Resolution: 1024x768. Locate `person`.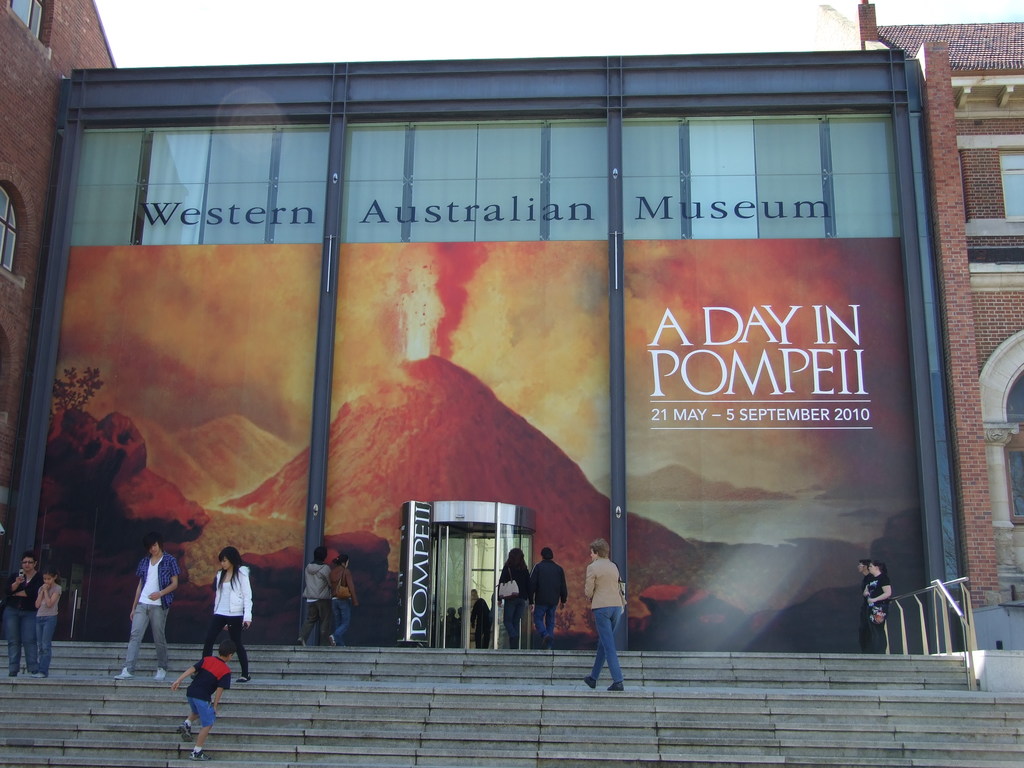
select_region(578, 540, 628, 694).
